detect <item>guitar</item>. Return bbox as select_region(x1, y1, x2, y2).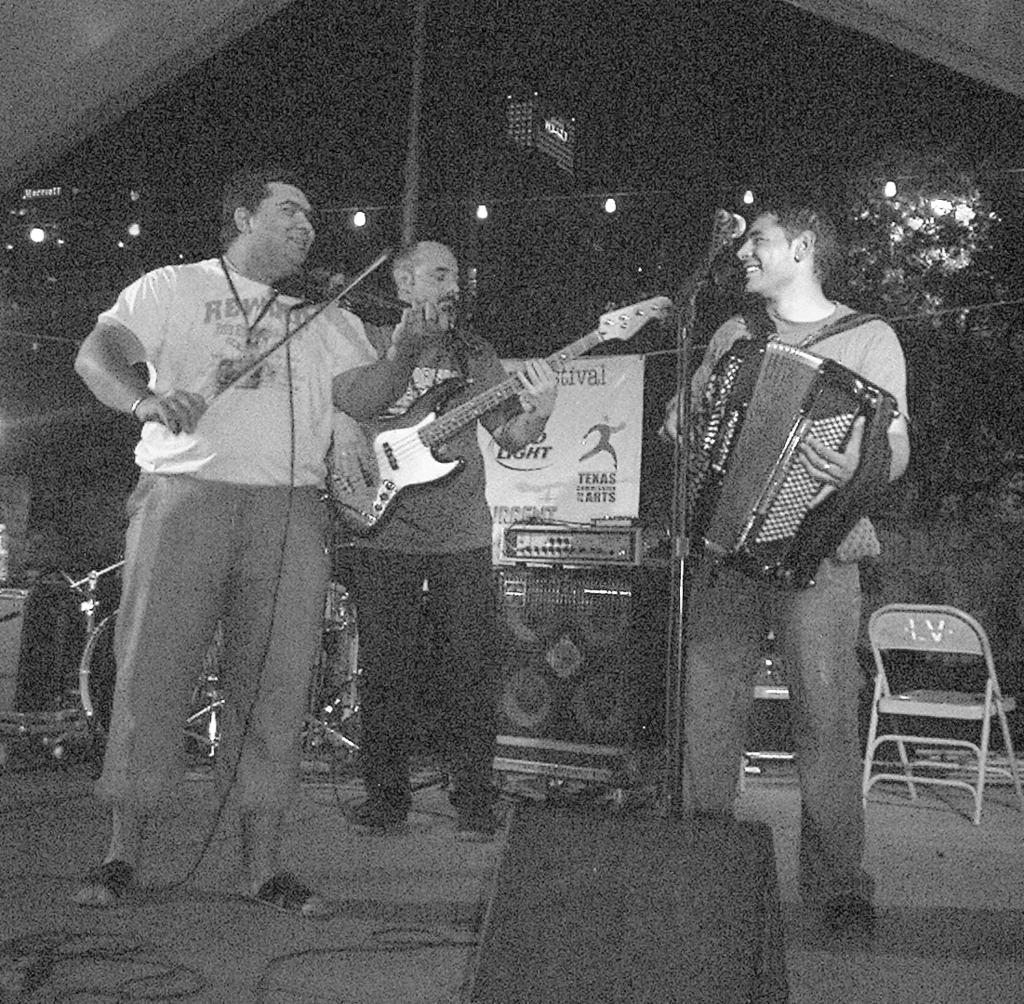
select_region(315, 288, 688, 541).
